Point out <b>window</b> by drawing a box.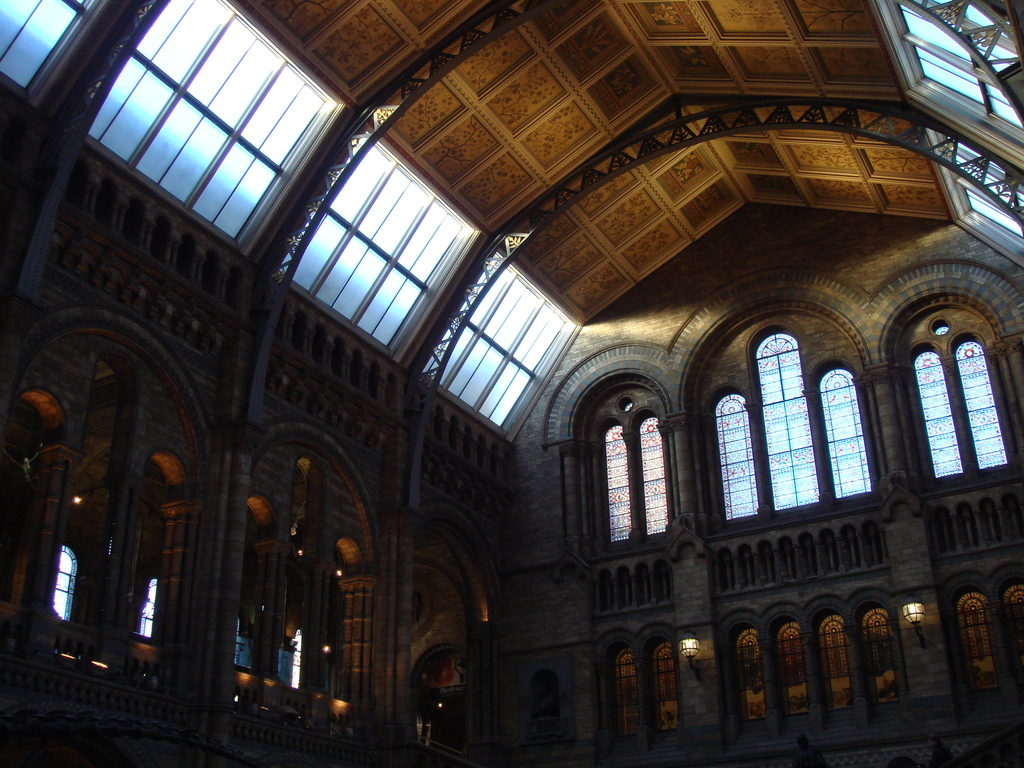
[x1=654, y1=637, x2=678, y2=732].
